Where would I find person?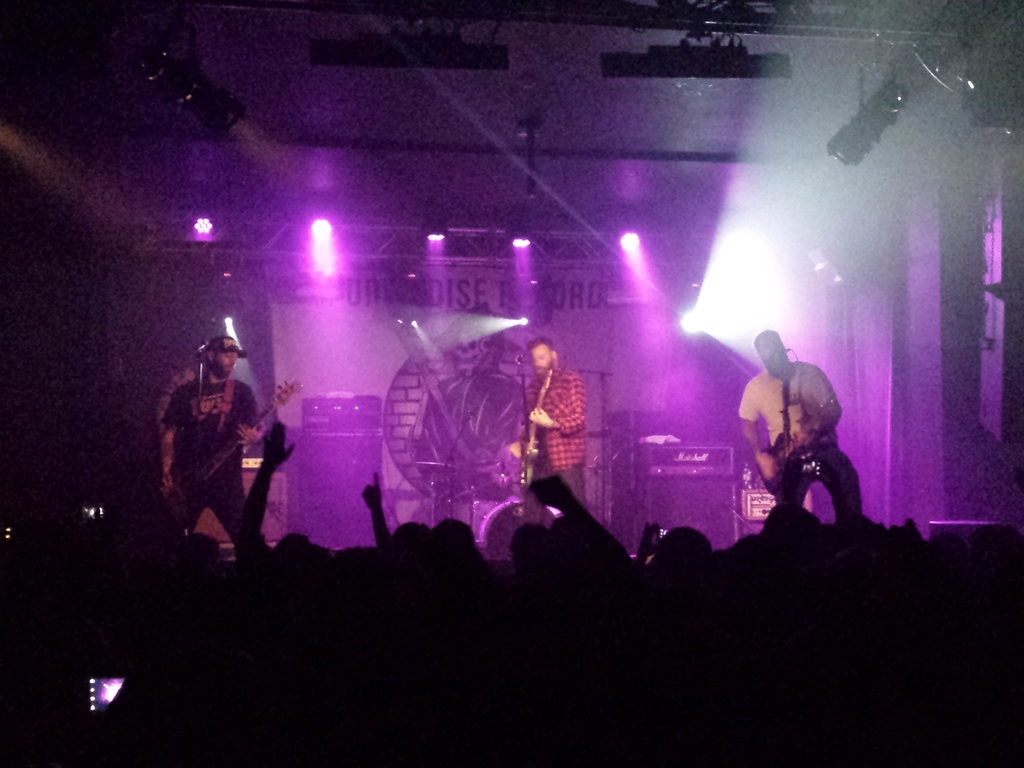
At (525, 339, 586, 507).
